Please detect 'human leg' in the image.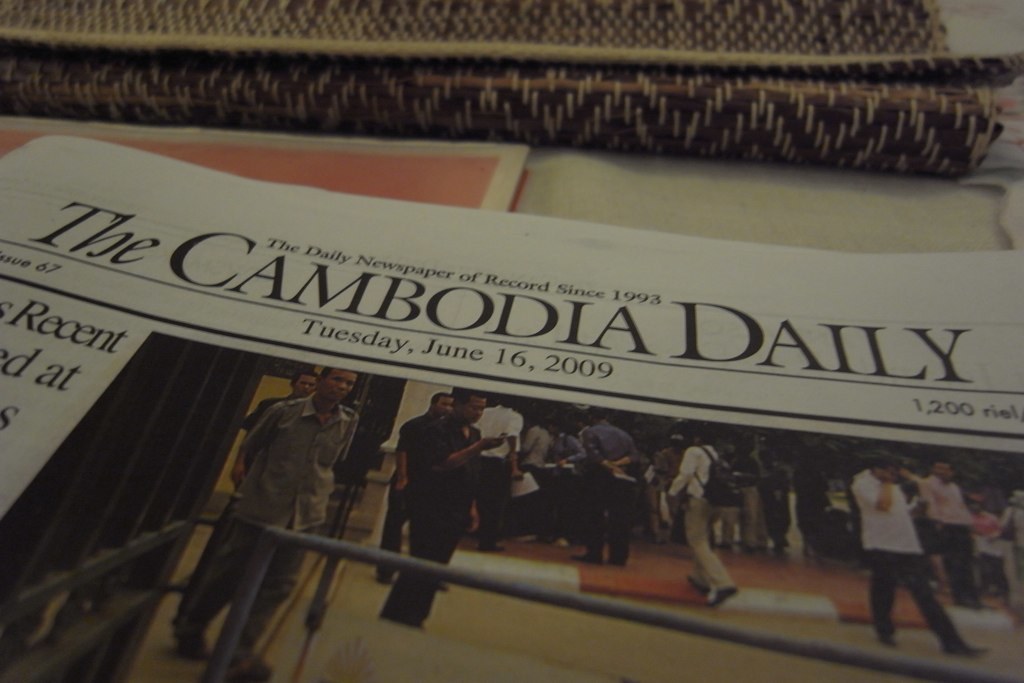
pyautogui.locateOnScreen(177, 509, 265, 666).
